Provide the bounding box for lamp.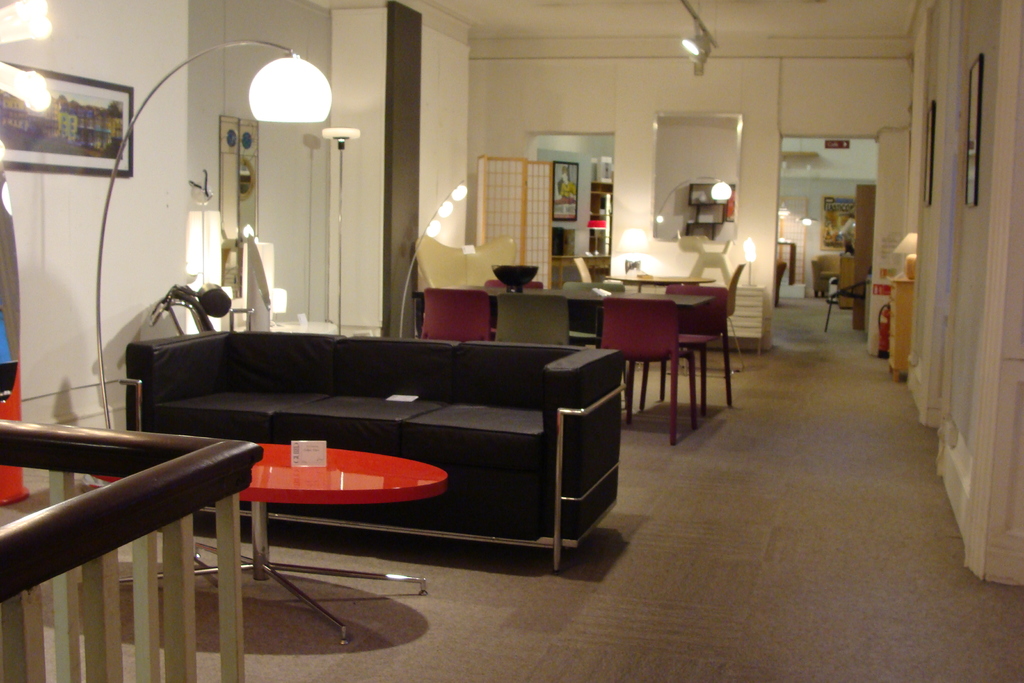
{"left": 652, "top": 174, "right": 732, "bottom": 239}.
